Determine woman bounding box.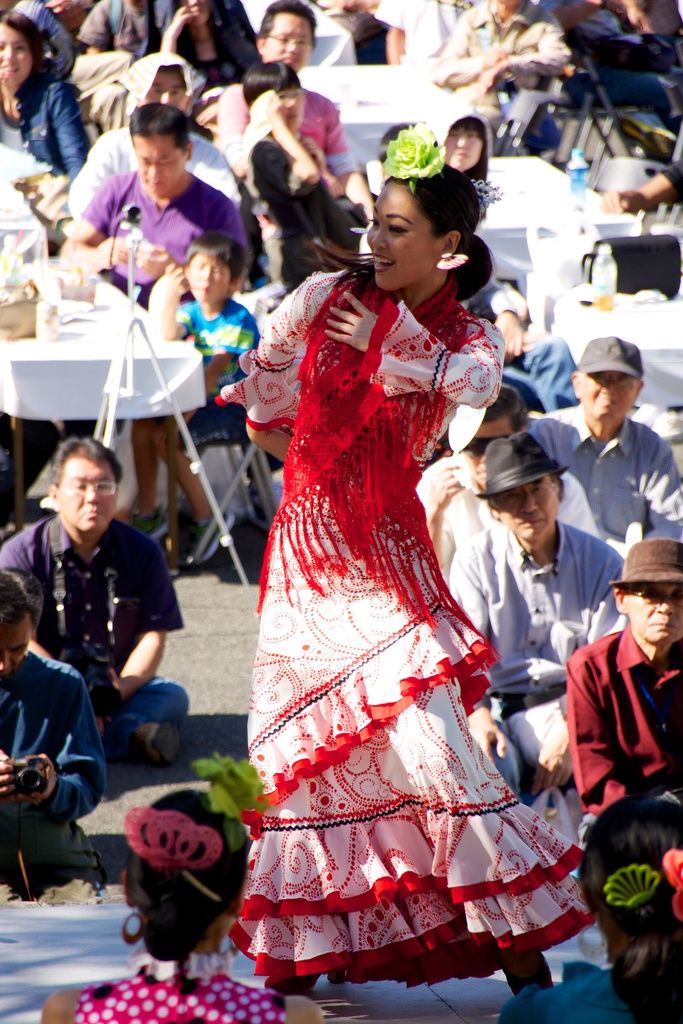
Determined: (492, 790, 682, 1023).
